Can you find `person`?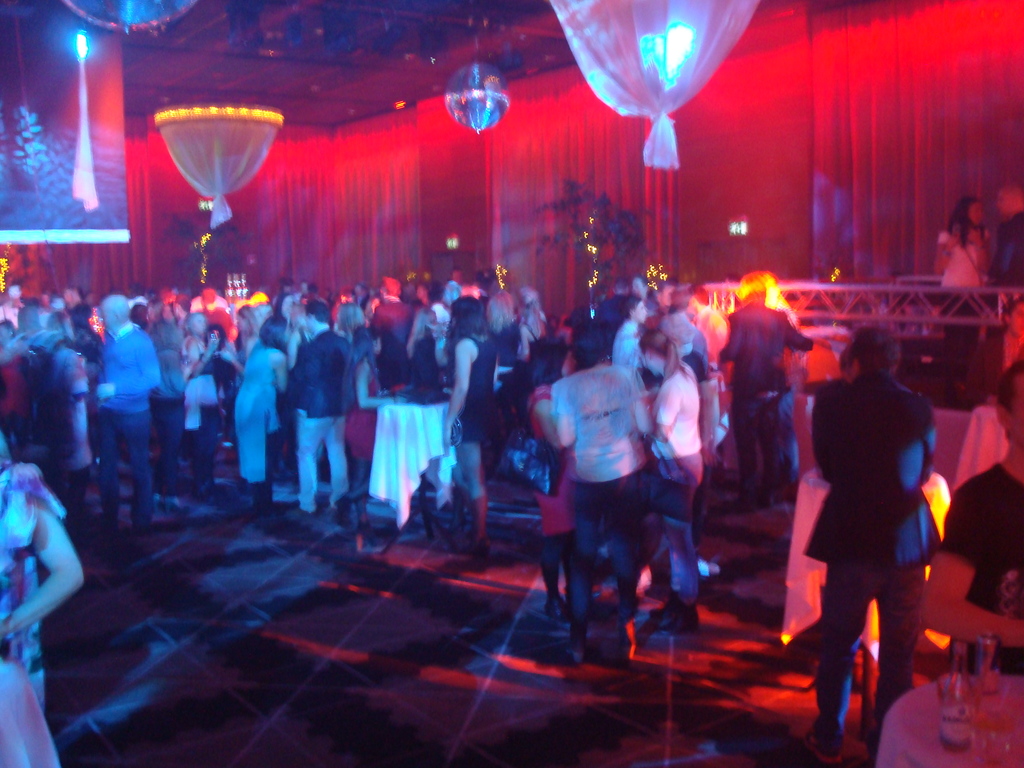
Yes, bounding box: [179,304,227,504].
